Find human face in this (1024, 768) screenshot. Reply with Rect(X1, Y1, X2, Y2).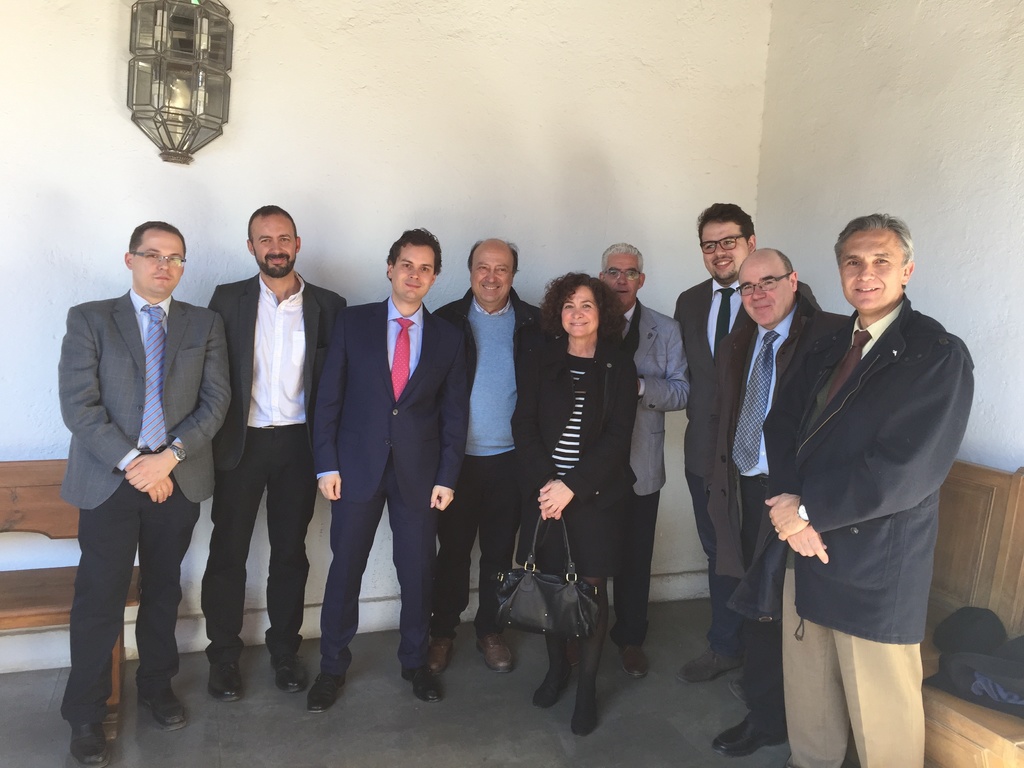
Rect(604, 254, 639, 310).
